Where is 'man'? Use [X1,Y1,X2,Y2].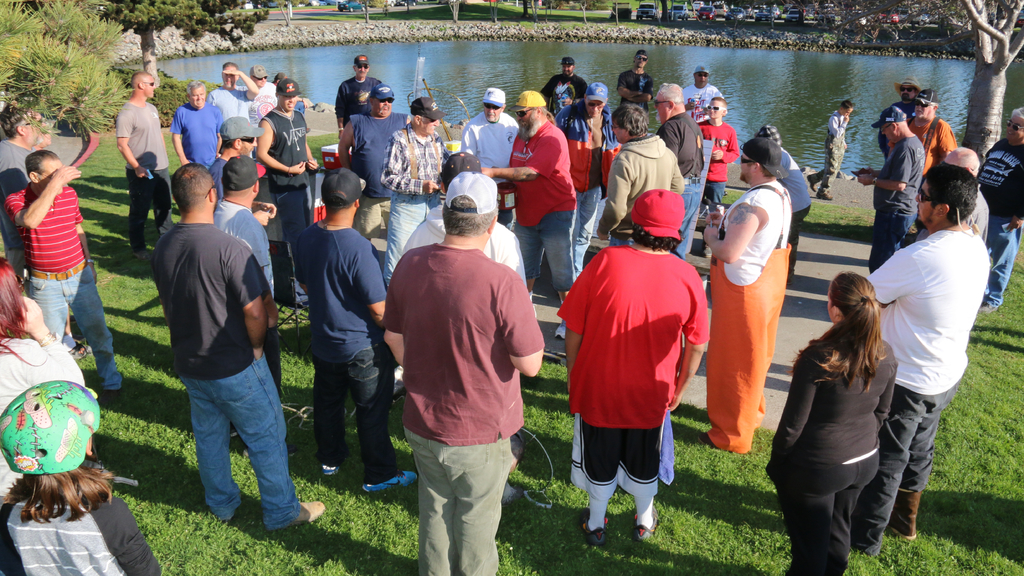
[703,136,794,451].
